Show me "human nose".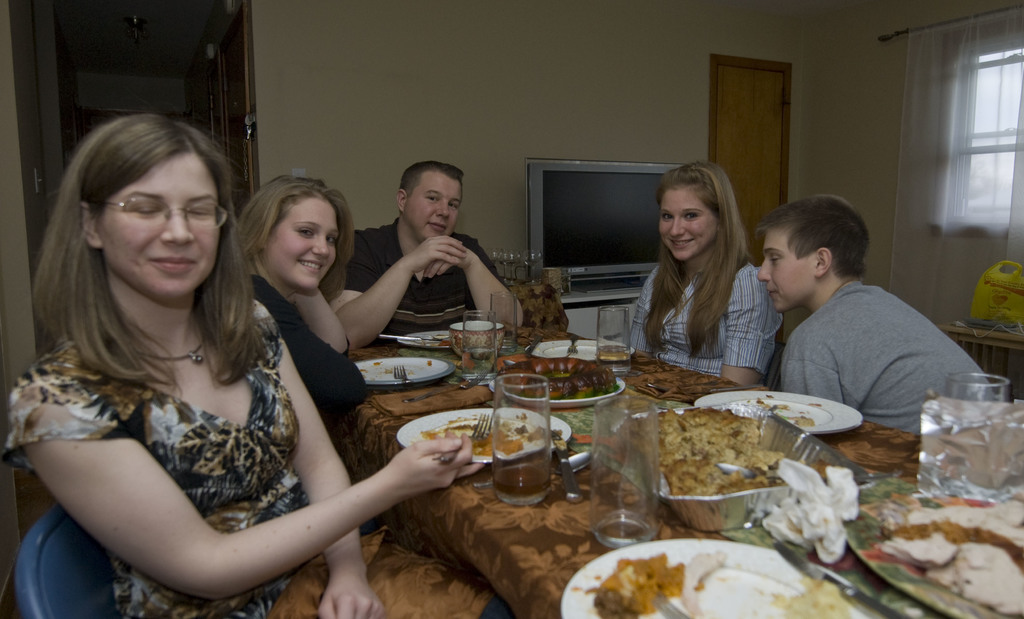
"human nose" is here: Rect(309, 236, 329, 262).
